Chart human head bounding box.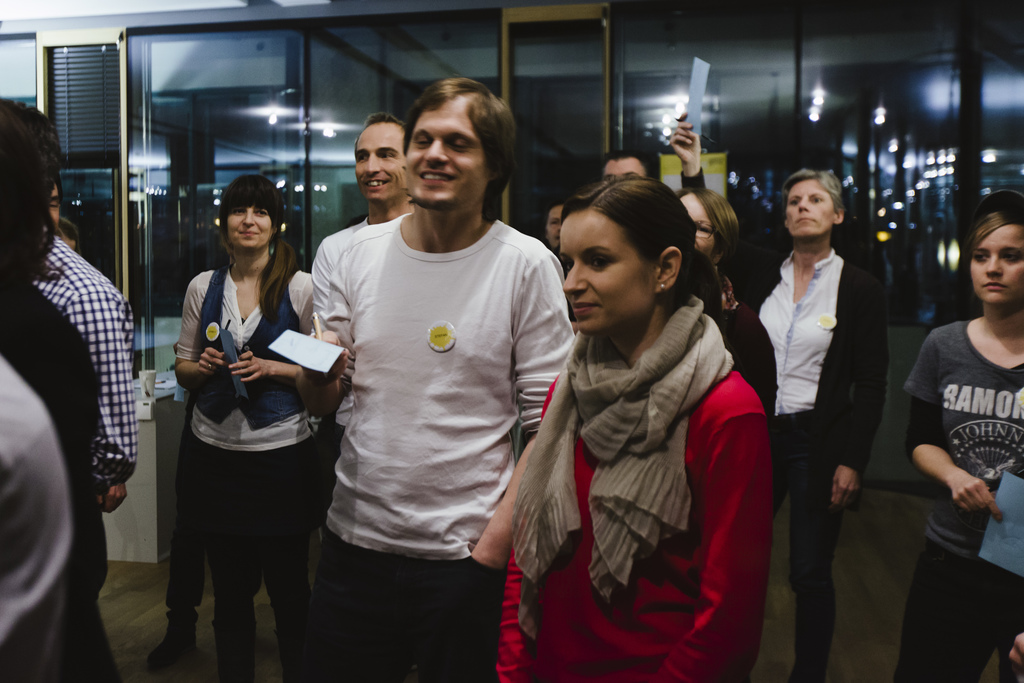
Charted: bbox(355, 117, 404, 199).
